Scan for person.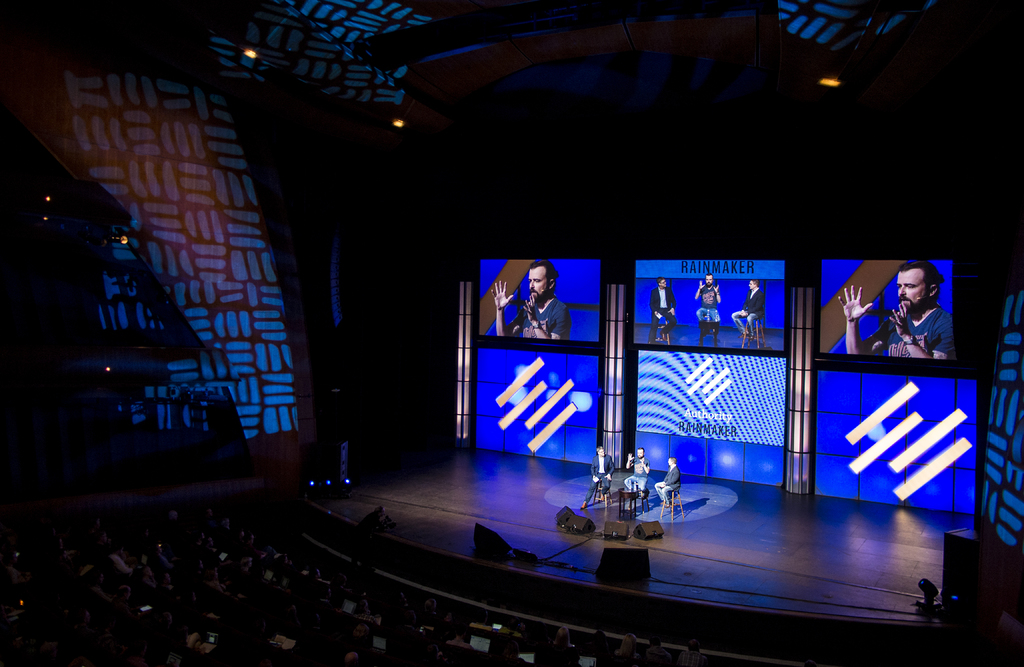
Scan result: box(580, 446, 618, 507).
